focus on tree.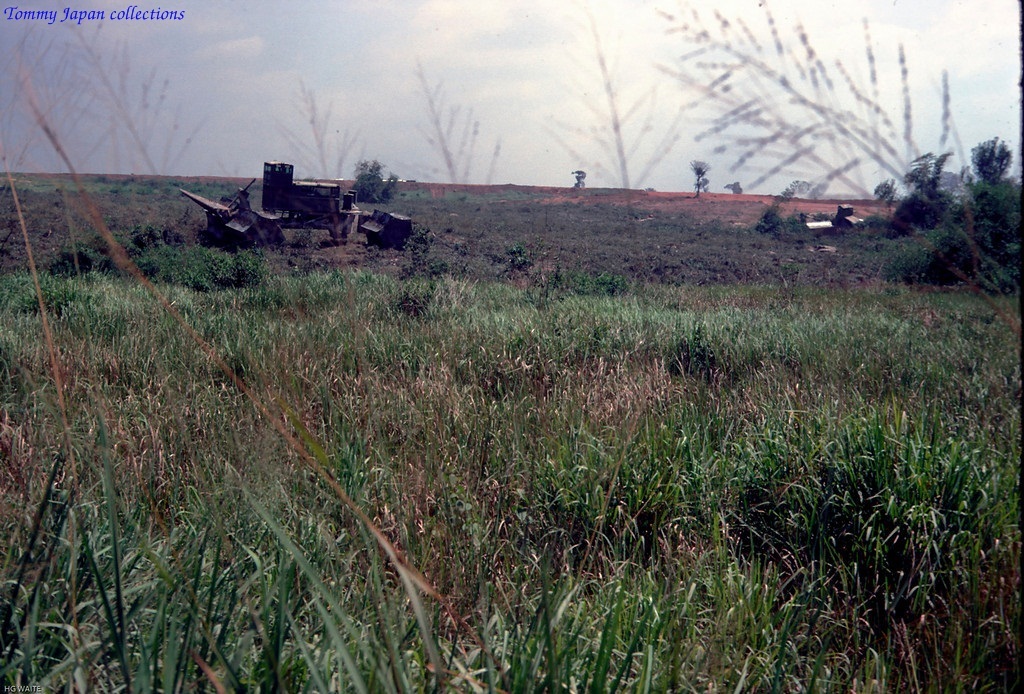
Focused at 573/168/587/191.
